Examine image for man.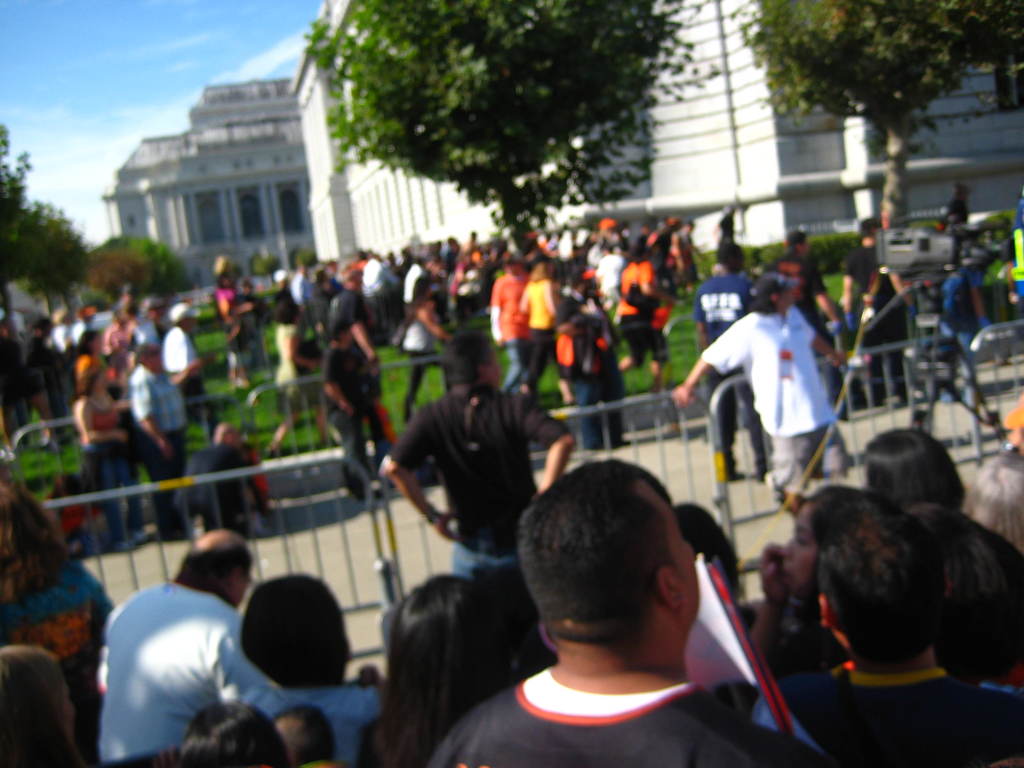
Examination result: rect(421, 454, 826, 767).
